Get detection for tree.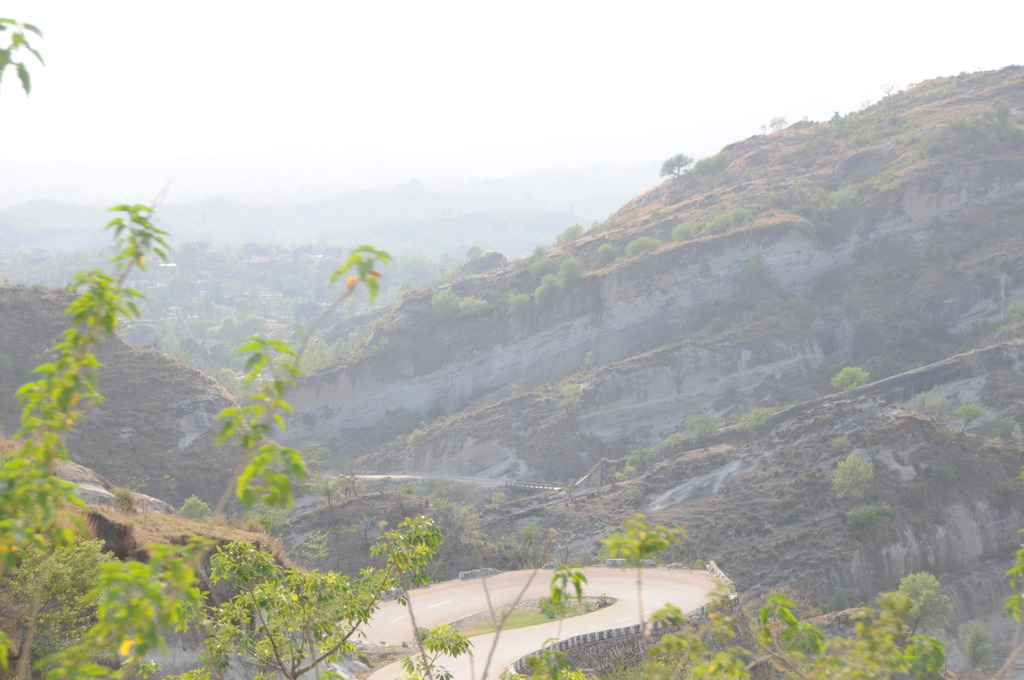
Detection: l=948, t=401, r=988, b=440.
